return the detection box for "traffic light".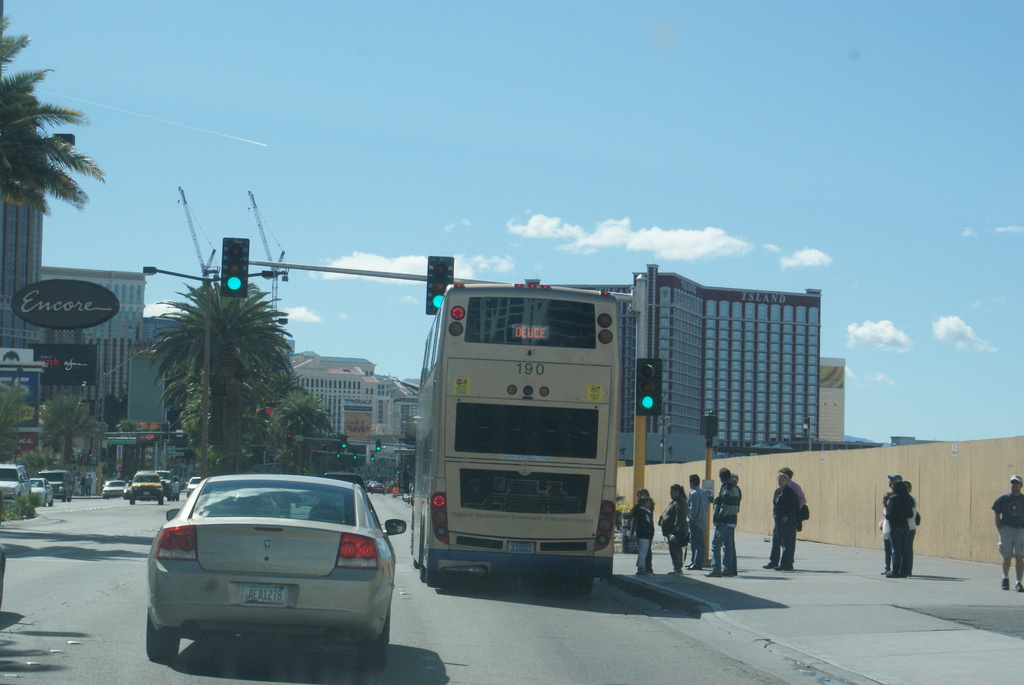
select_region(371, 454, 374, 461).
